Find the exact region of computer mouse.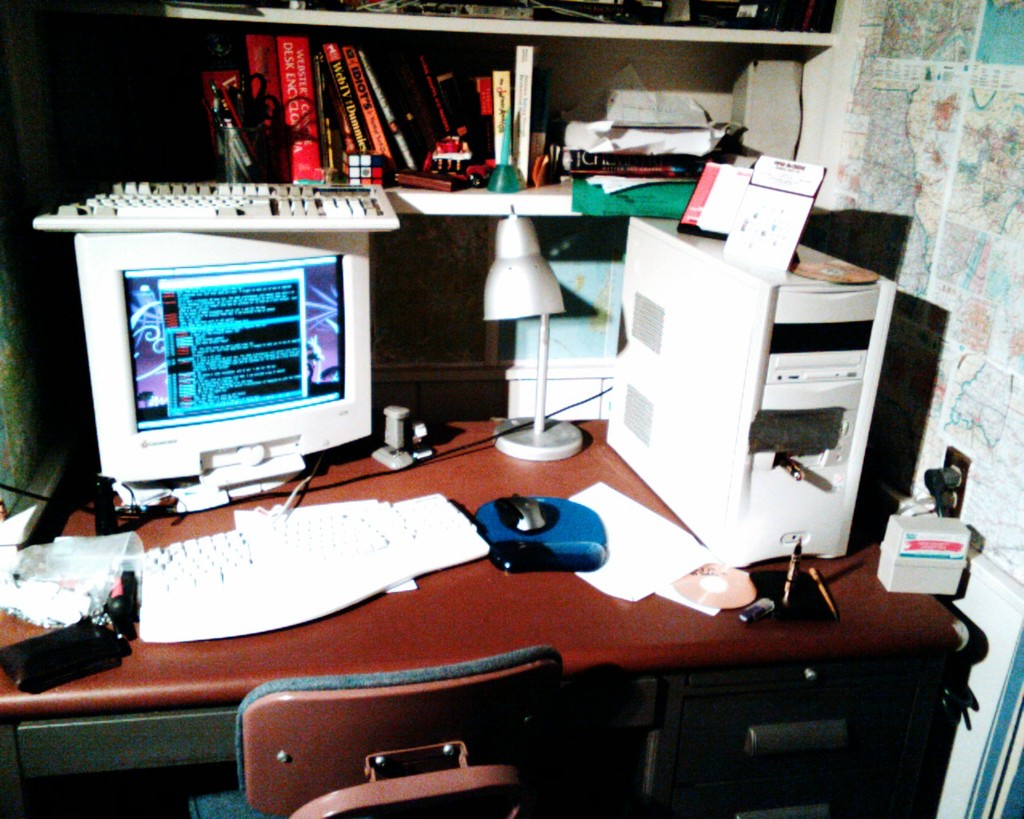
Exact region: 494 487 543 535.
